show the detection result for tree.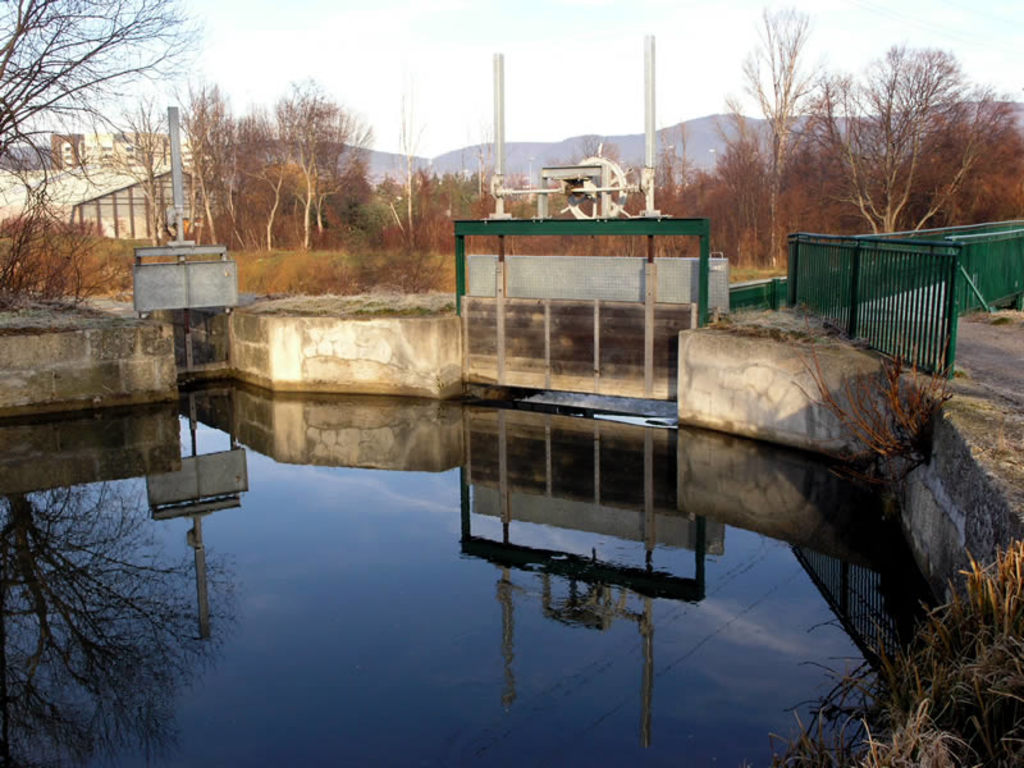
left=817, top=49, right=998, bottom=211.
